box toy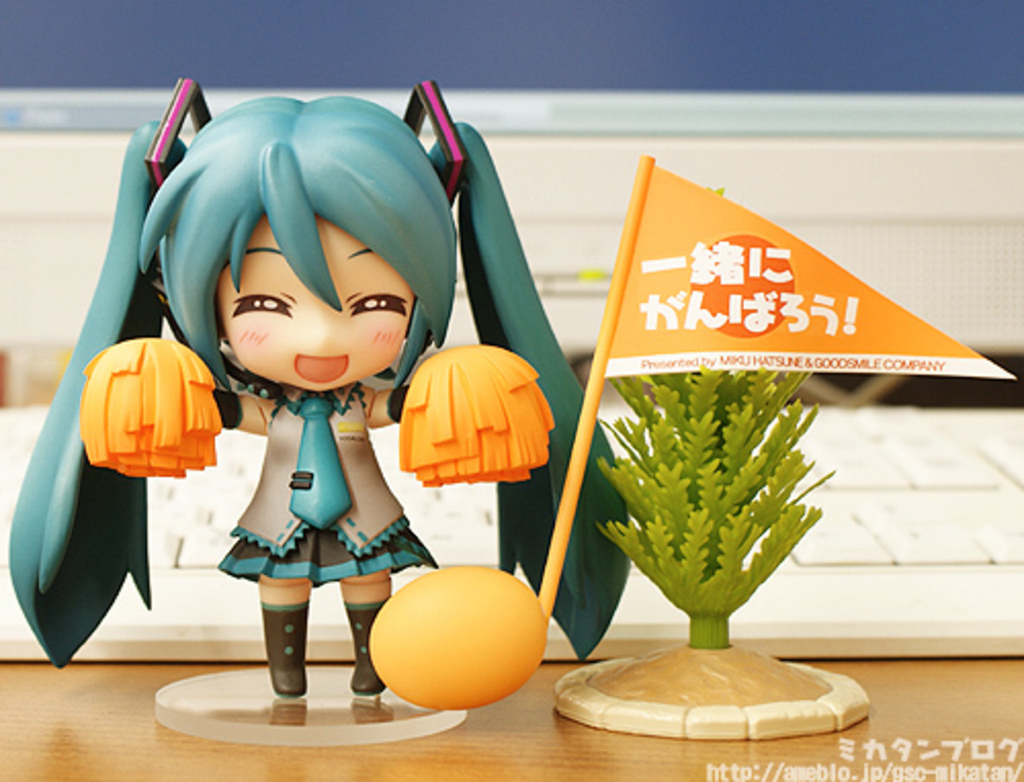
region(551, 188, 874, 741)
